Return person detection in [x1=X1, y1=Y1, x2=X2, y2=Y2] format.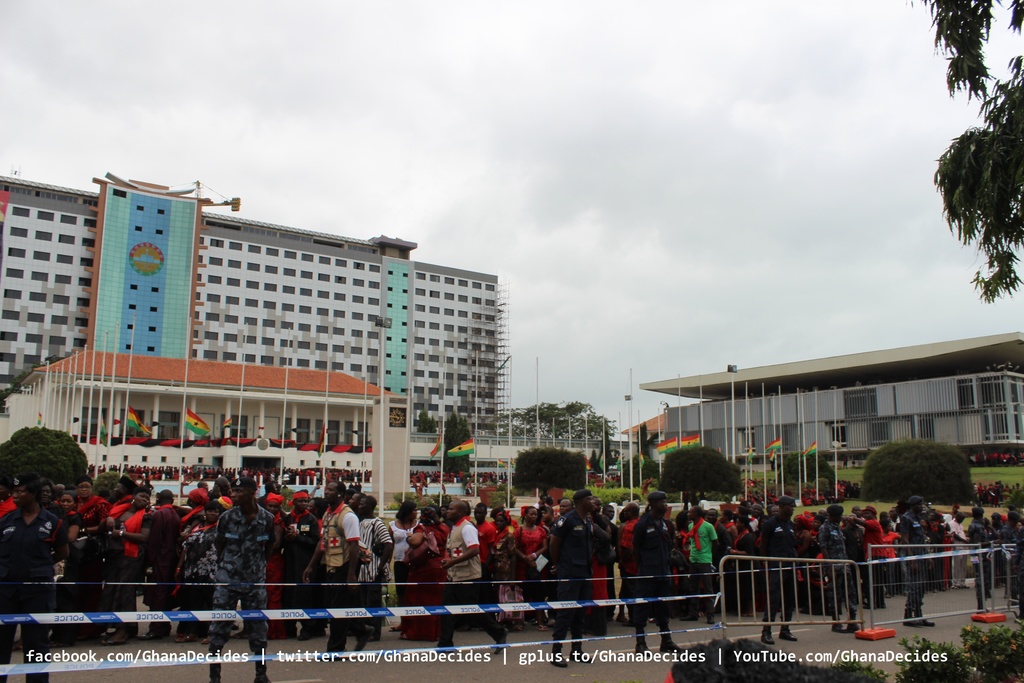
[x1=3, y1=475, x2=72, y2=682].
